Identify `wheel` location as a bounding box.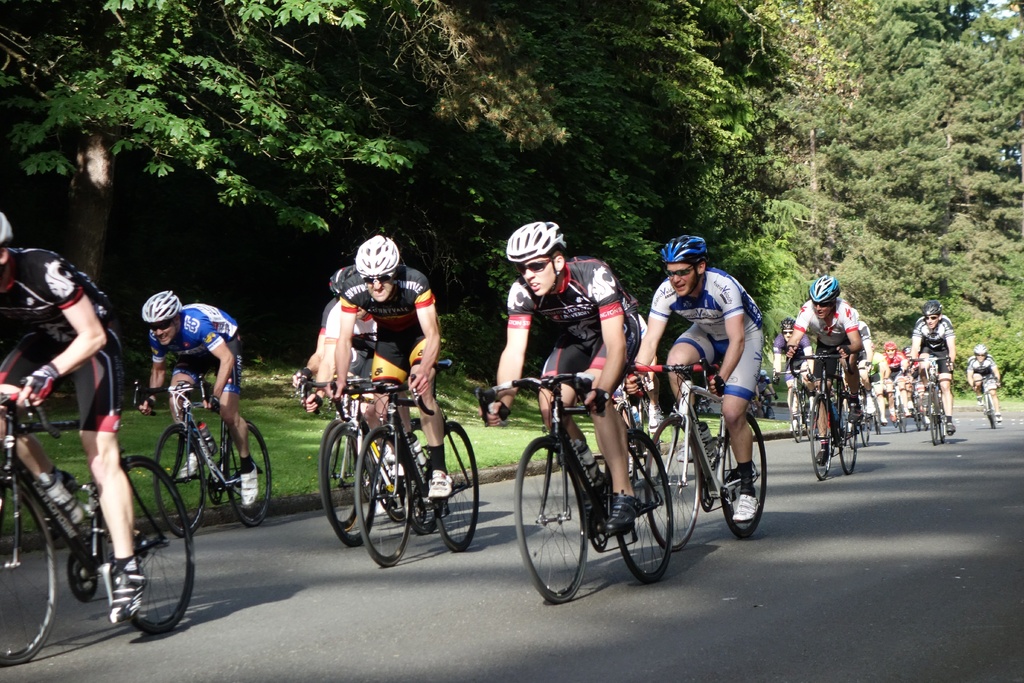
box(399, 424, 440, 534).
